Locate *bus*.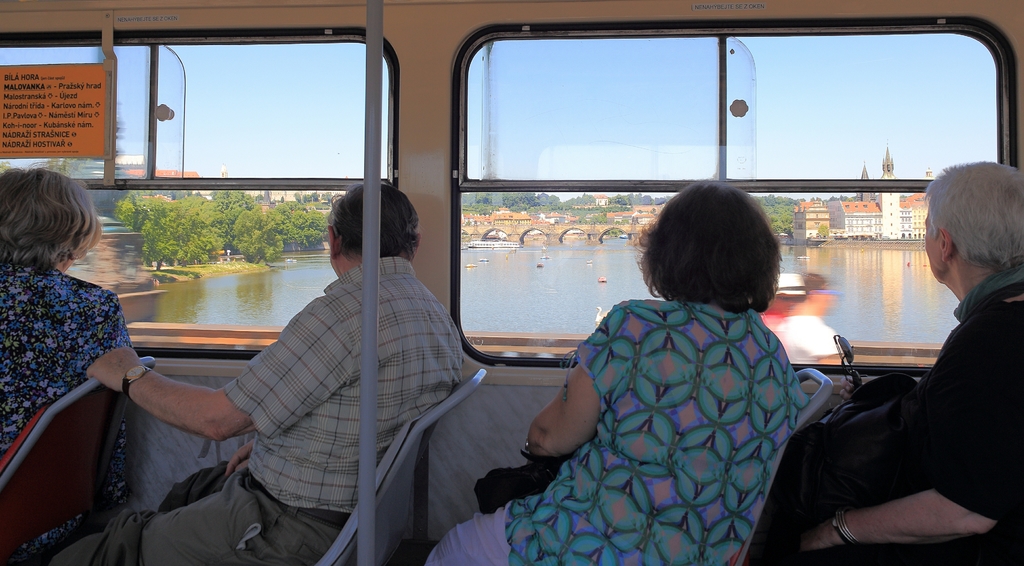
Bounding box: (x1=0, y1=0, x2=1023, y2=565).
